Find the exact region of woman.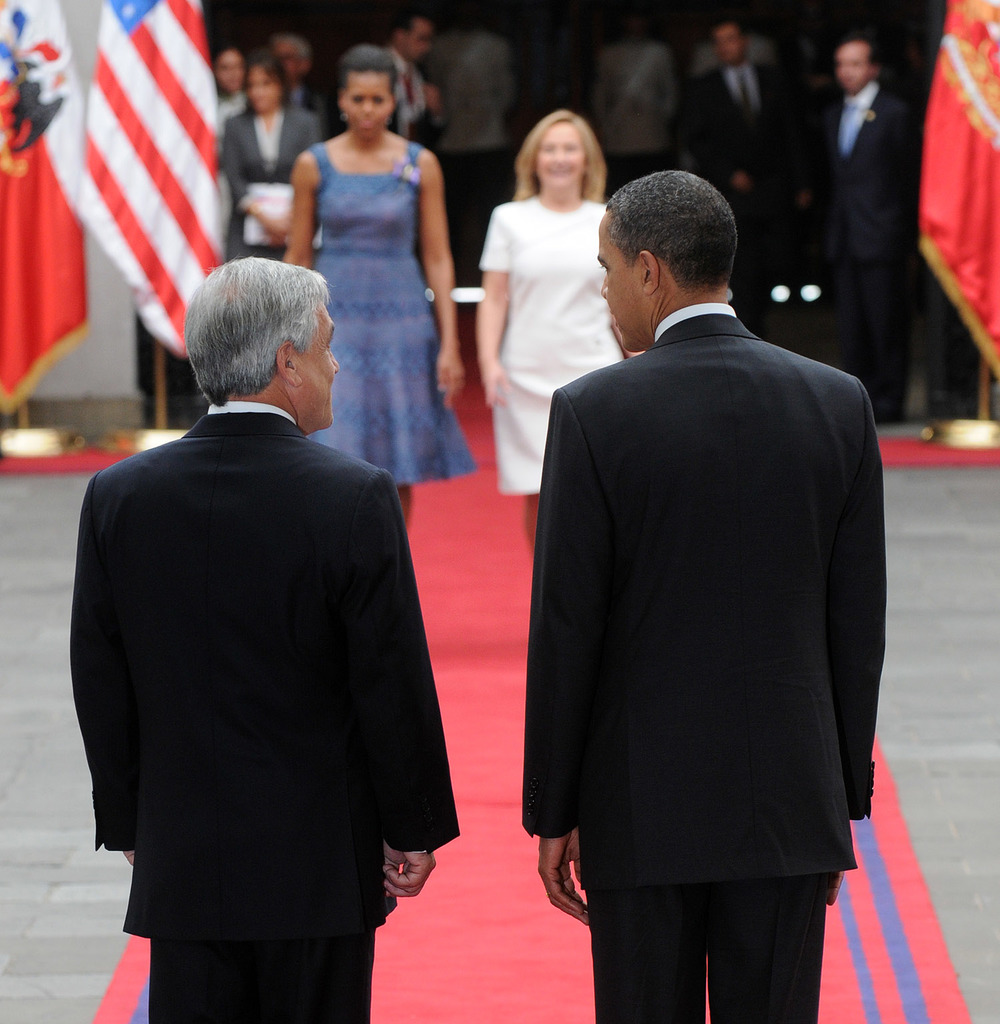
Exact region: <region>480, 109, 632, 559</region>.
